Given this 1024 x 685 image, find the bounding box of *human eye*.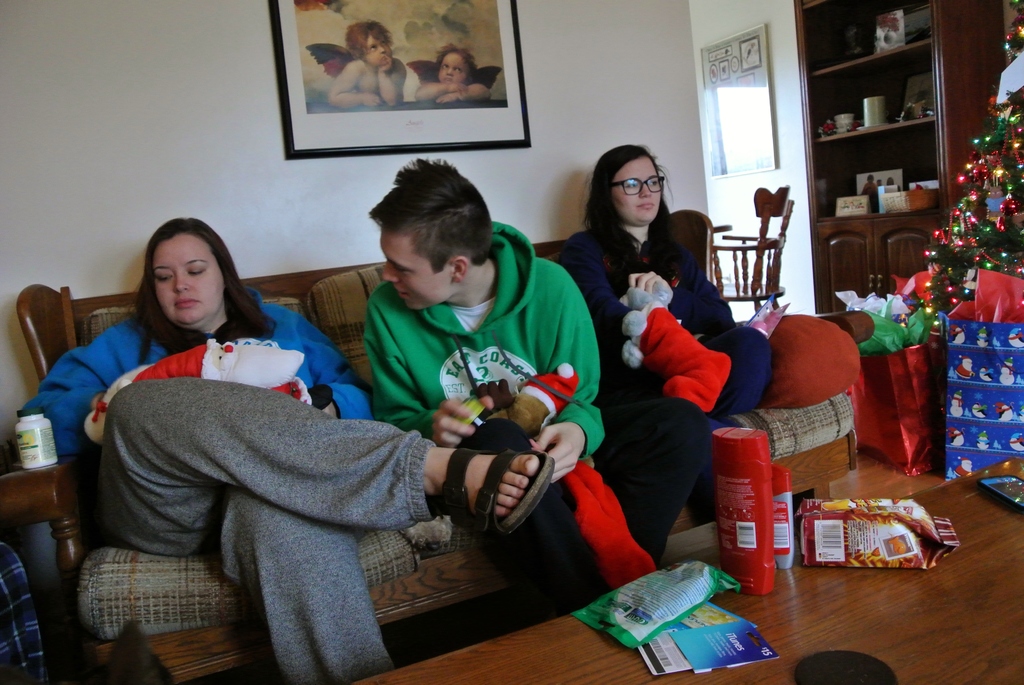
x1=454, y1=67, x2=465, y2=73.
